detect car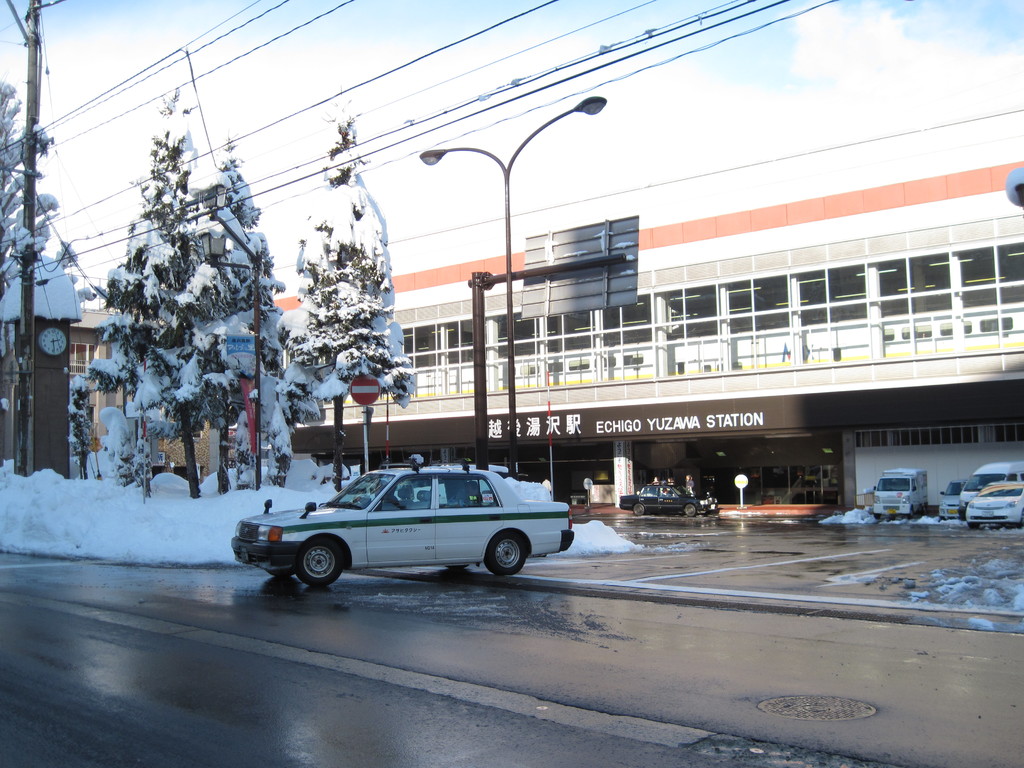
[x1=940, y1=481, x2=964, y2=517]
